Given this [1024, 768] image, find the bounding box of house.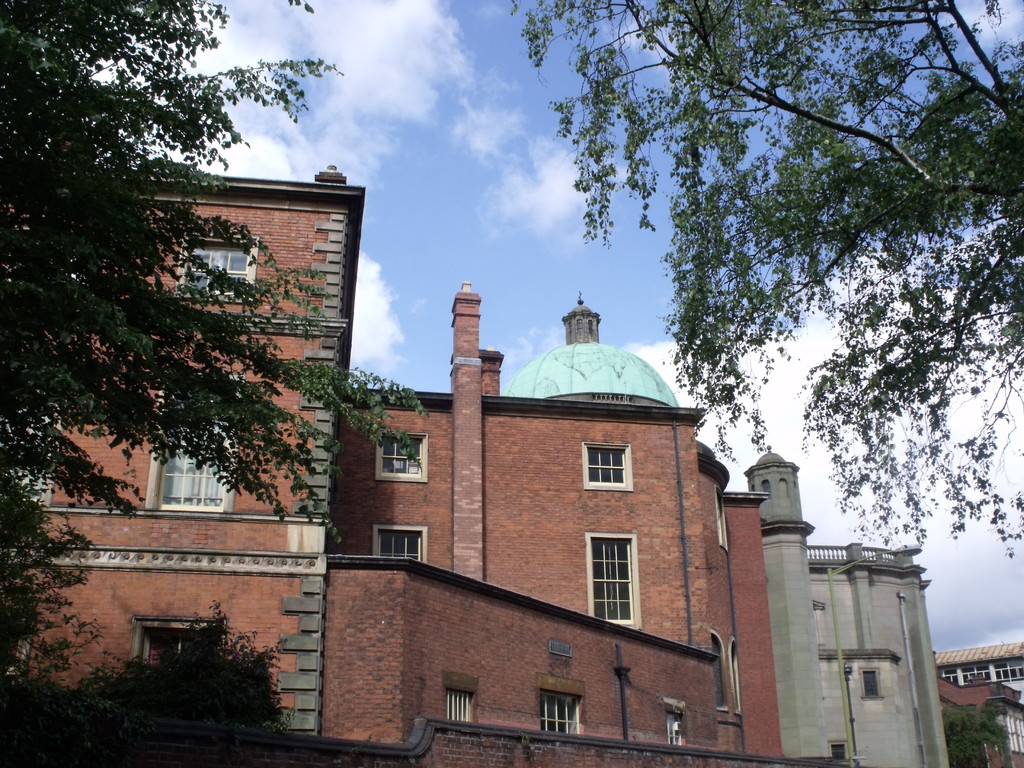
743, 442, 953, 767.
